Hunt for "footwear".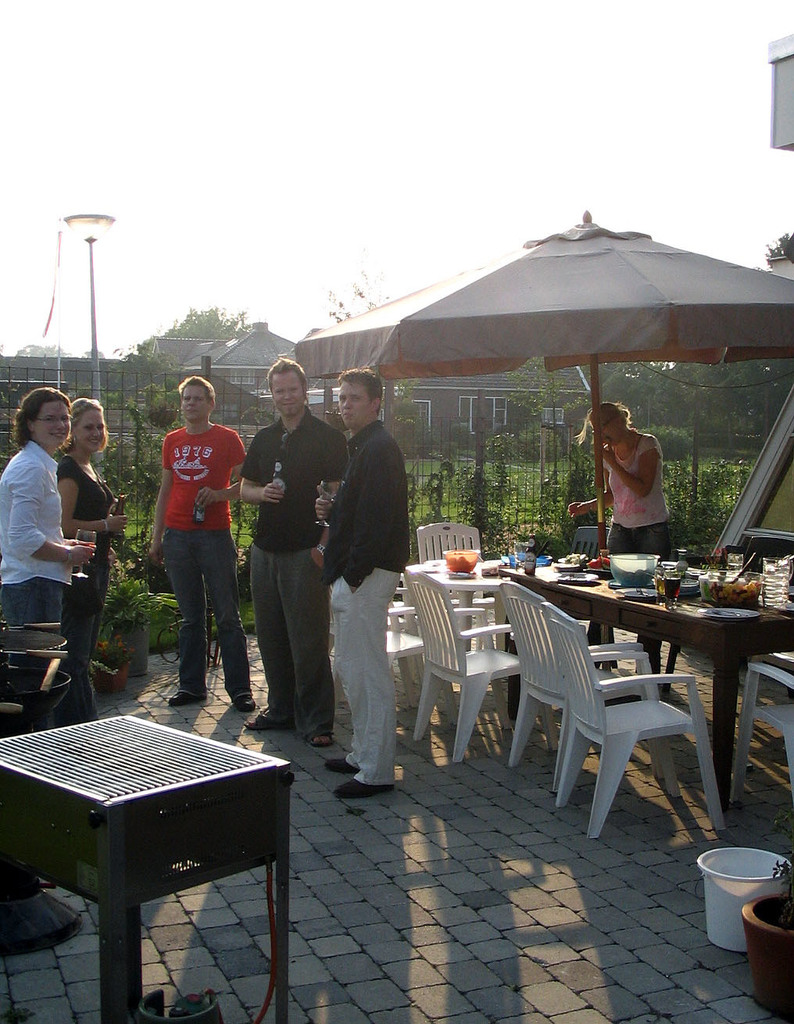
Hunted down at 332,772,397,800.
